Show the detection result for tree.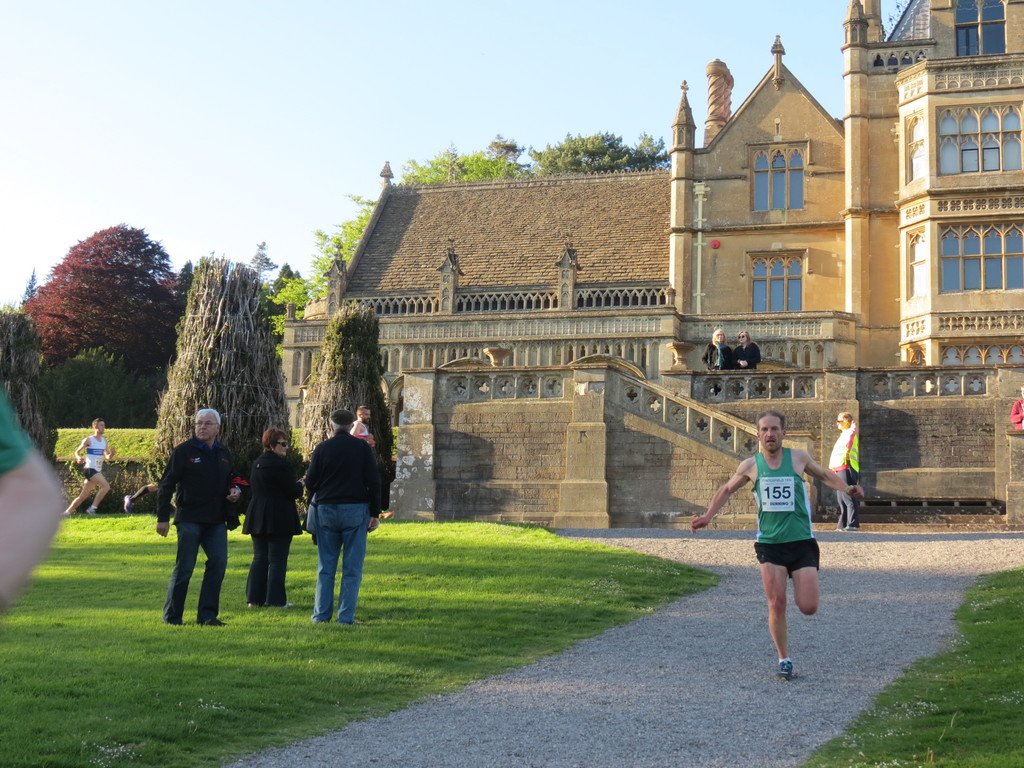
rect(157, 250, 300, 550).
